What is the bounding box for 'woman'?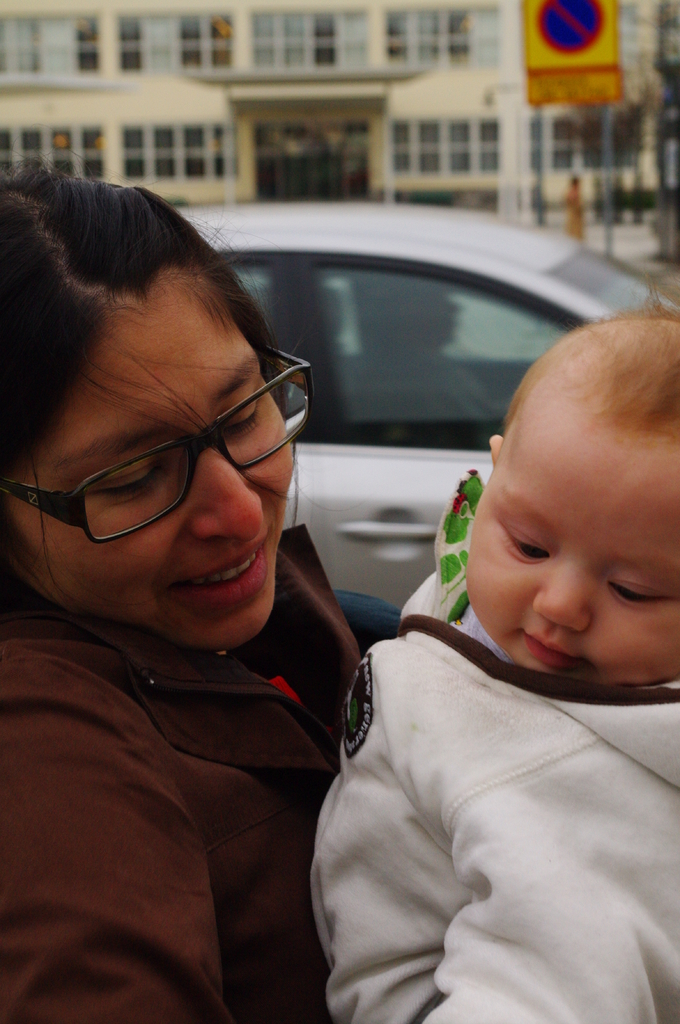
{"x1": 0, "y1": 143, "x2": 388, "y2": 997}.
